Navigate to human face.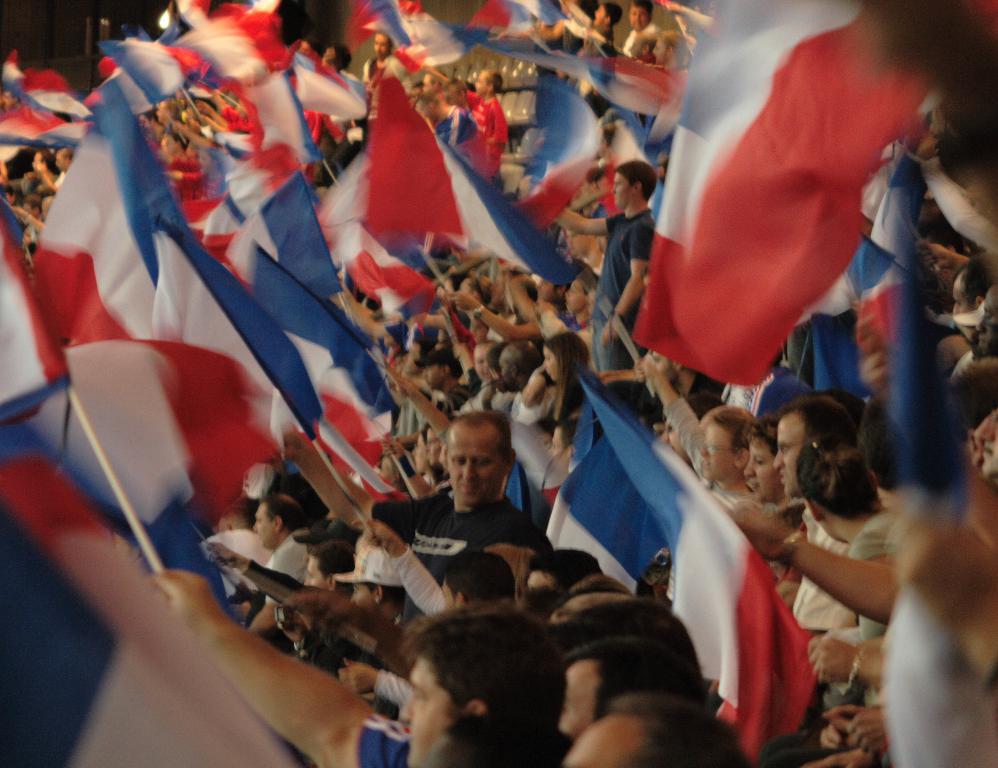
Navigation target: box(744, 439, 777, 497).
